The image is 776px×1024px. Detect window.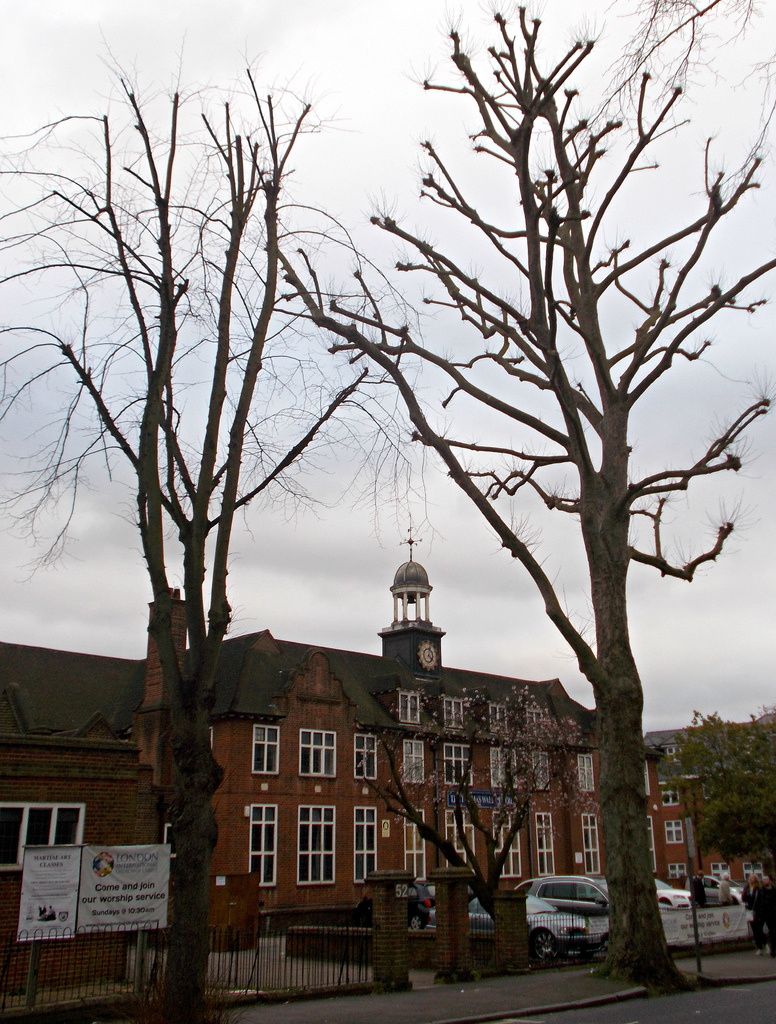
Detection: {"left": 300, "top": 731, "right": 338, "bottom": 778}.
